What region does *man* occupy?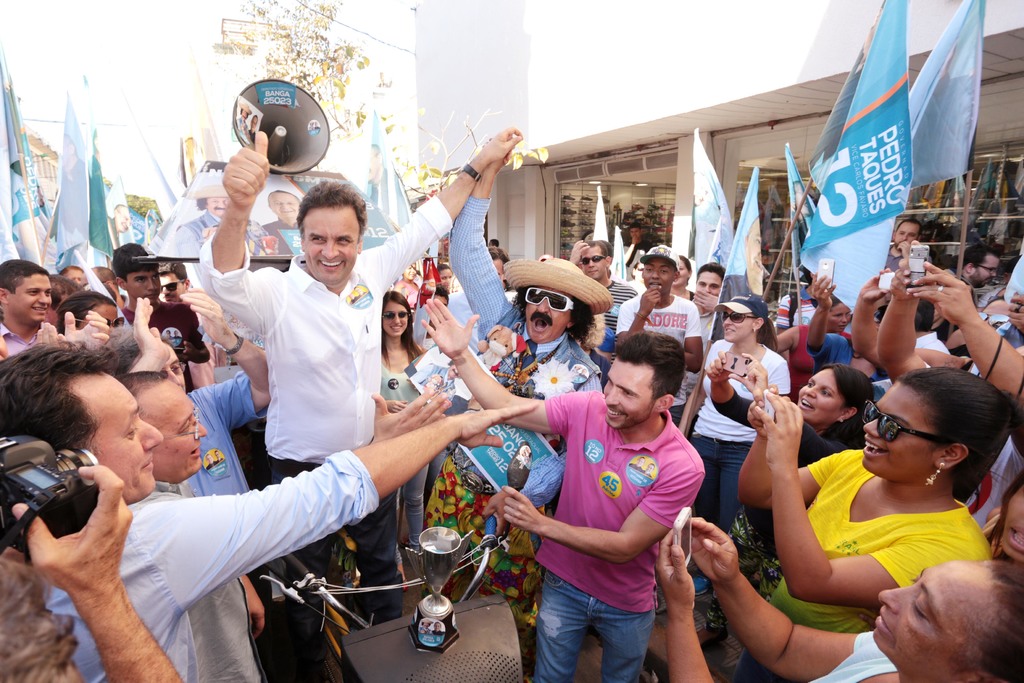
rect(199, 128, 524, 618).
